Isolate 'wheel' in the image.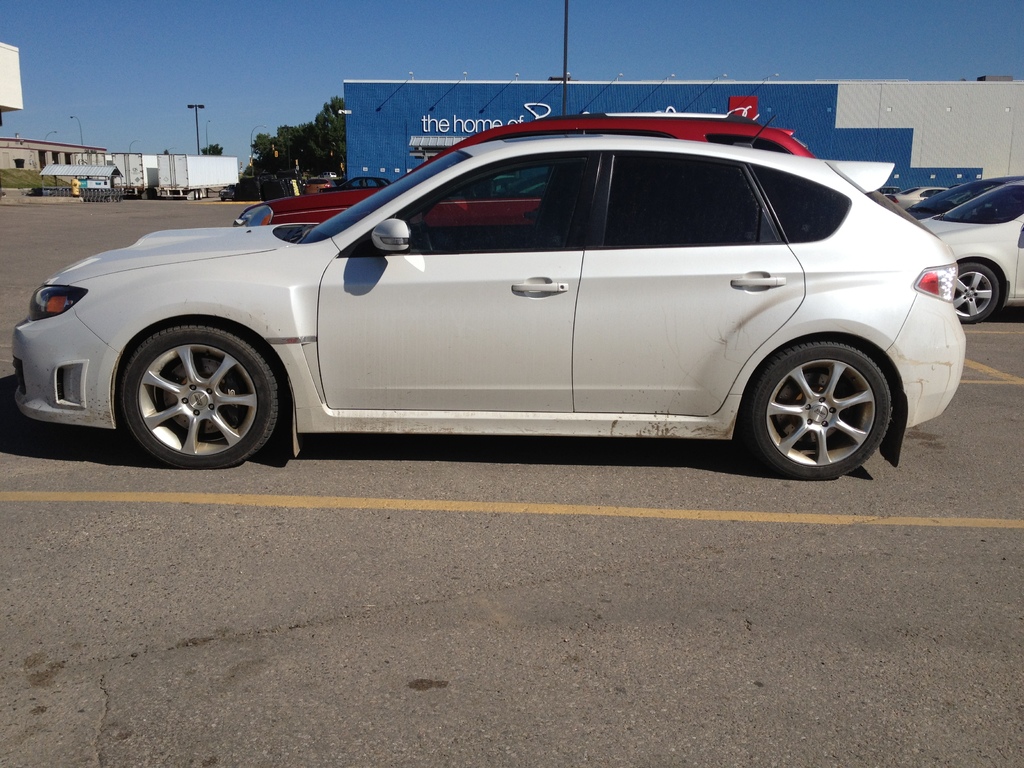
Isolated region: {"left": 103, "top": 310, "right": 274, "bottom": 460}.
